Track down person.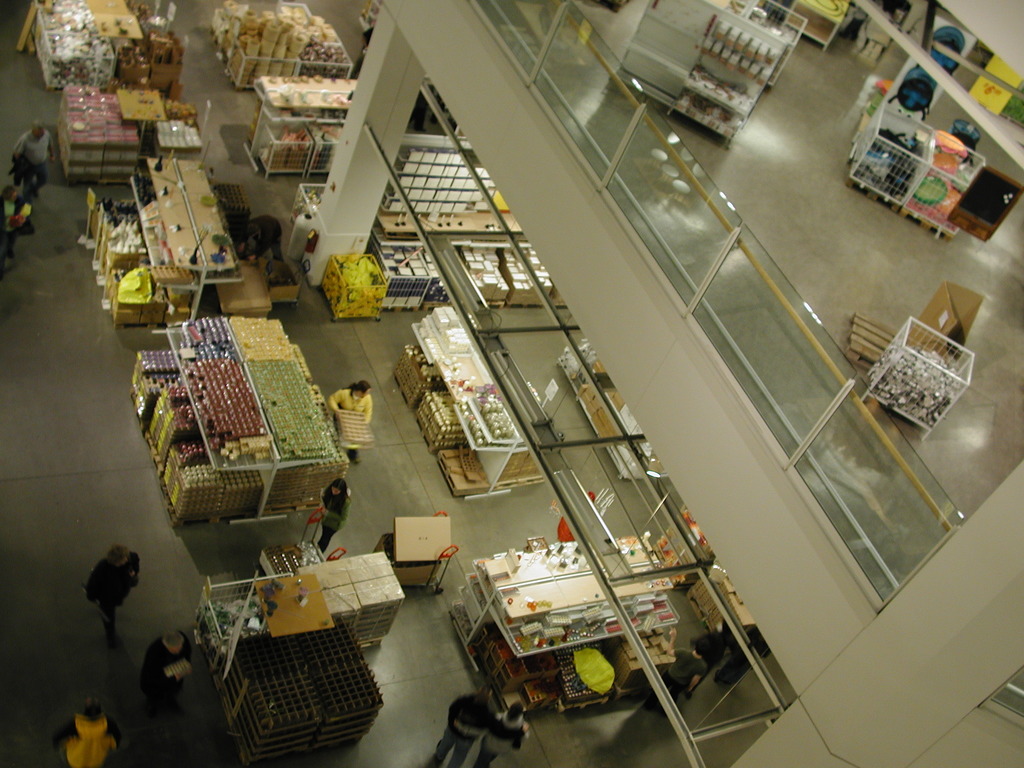
Tracked to rect(83, 544, 141, 634).
